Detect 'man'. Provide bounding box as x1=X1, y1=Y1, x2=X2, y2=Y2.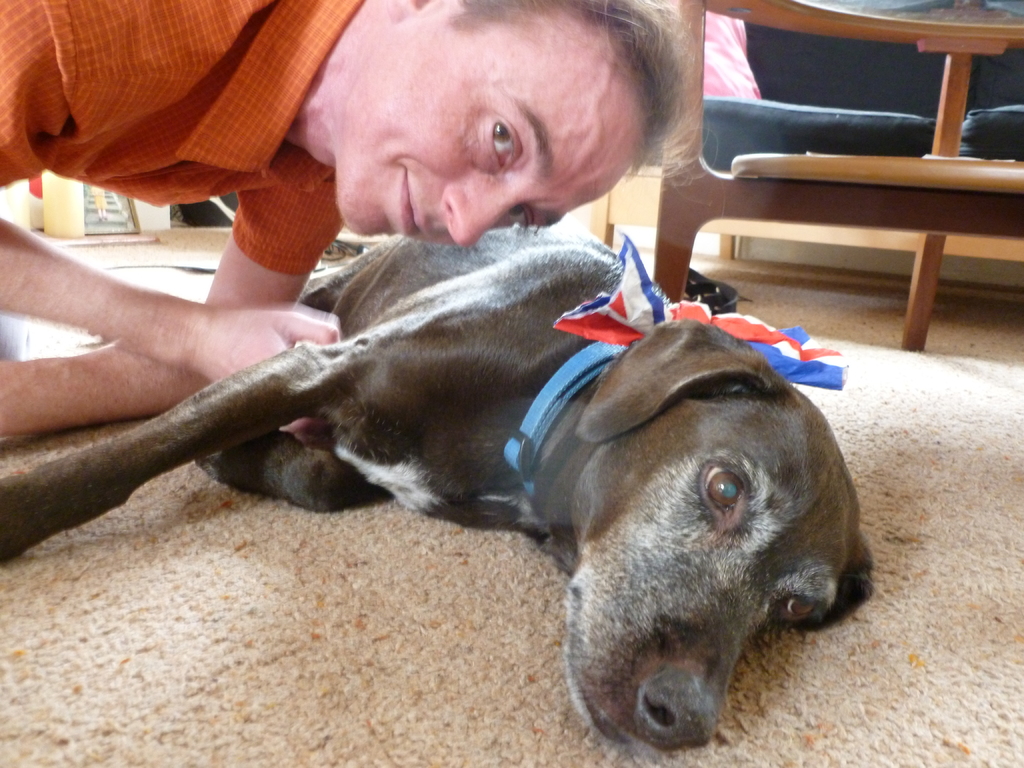
x1=0, y1=0, x2=723, y2=437.
